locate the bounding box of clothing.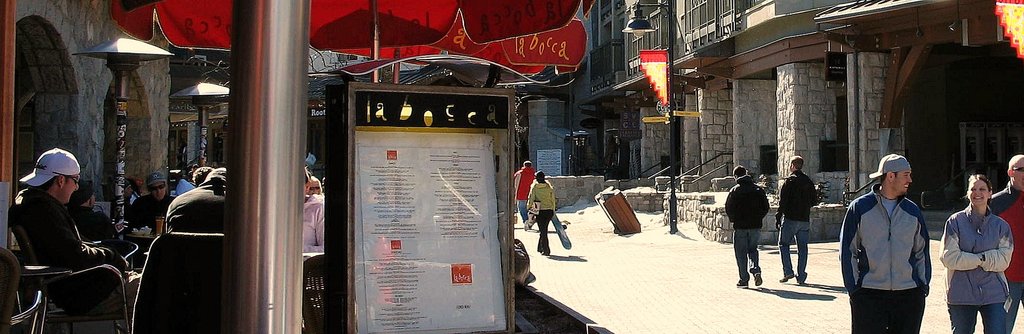
Bounding box: (847,180,934,333).
